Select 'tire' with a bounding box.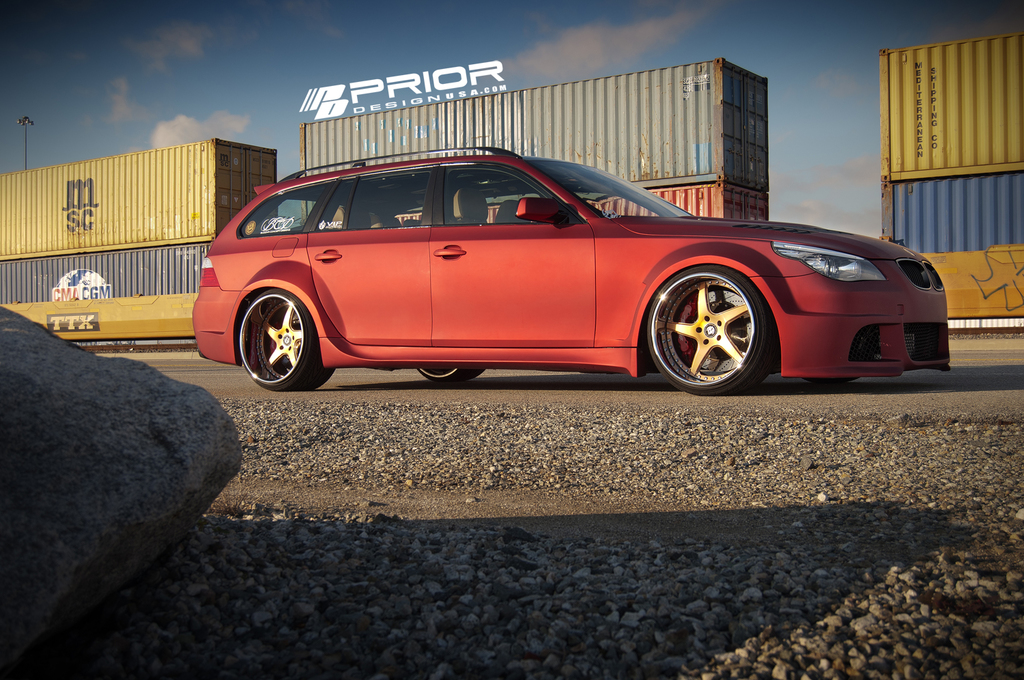
<region>646, 264, 772, 395</region>.
